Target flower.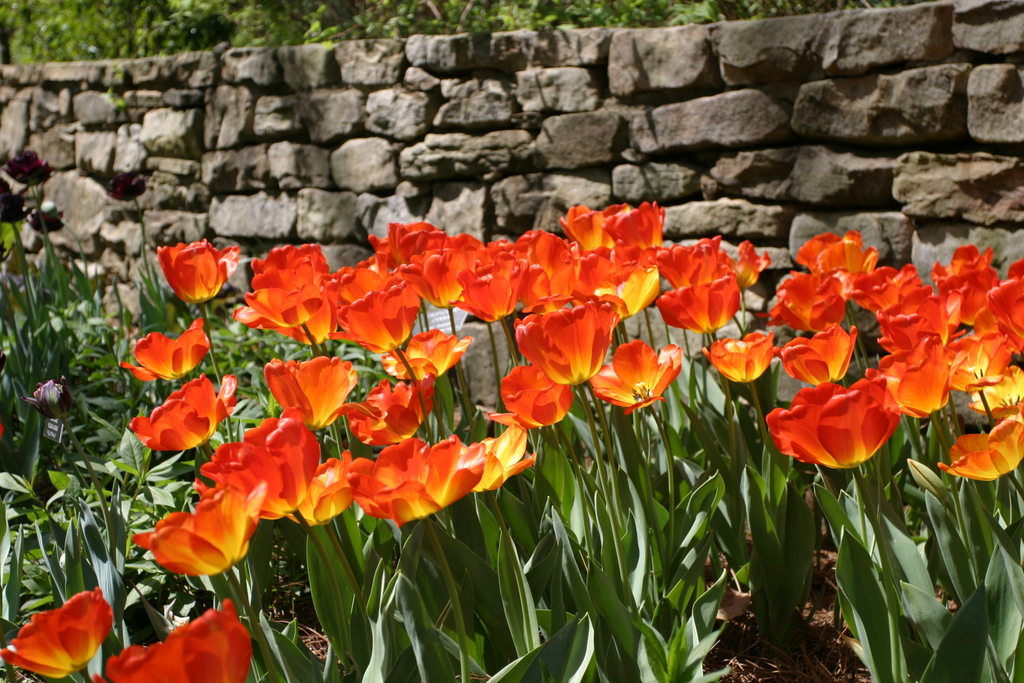
Target region: bbox=[938, 251, 1023, 470].
